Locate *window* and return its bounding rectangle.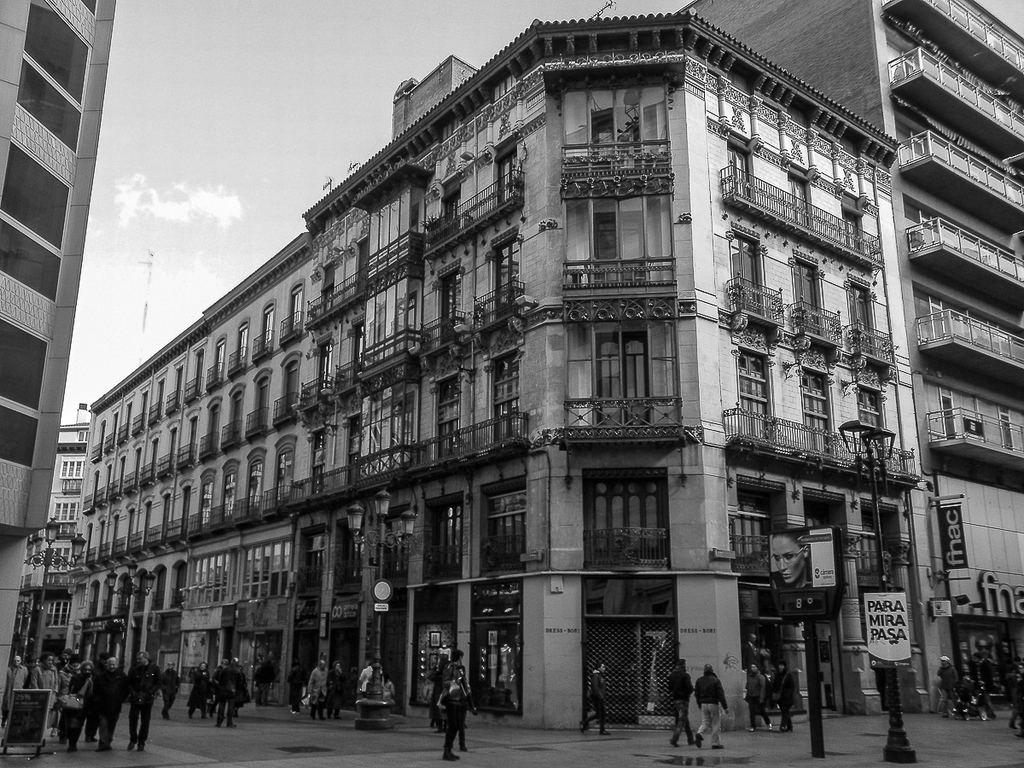
l=0, t=0, r=108, b=479.
